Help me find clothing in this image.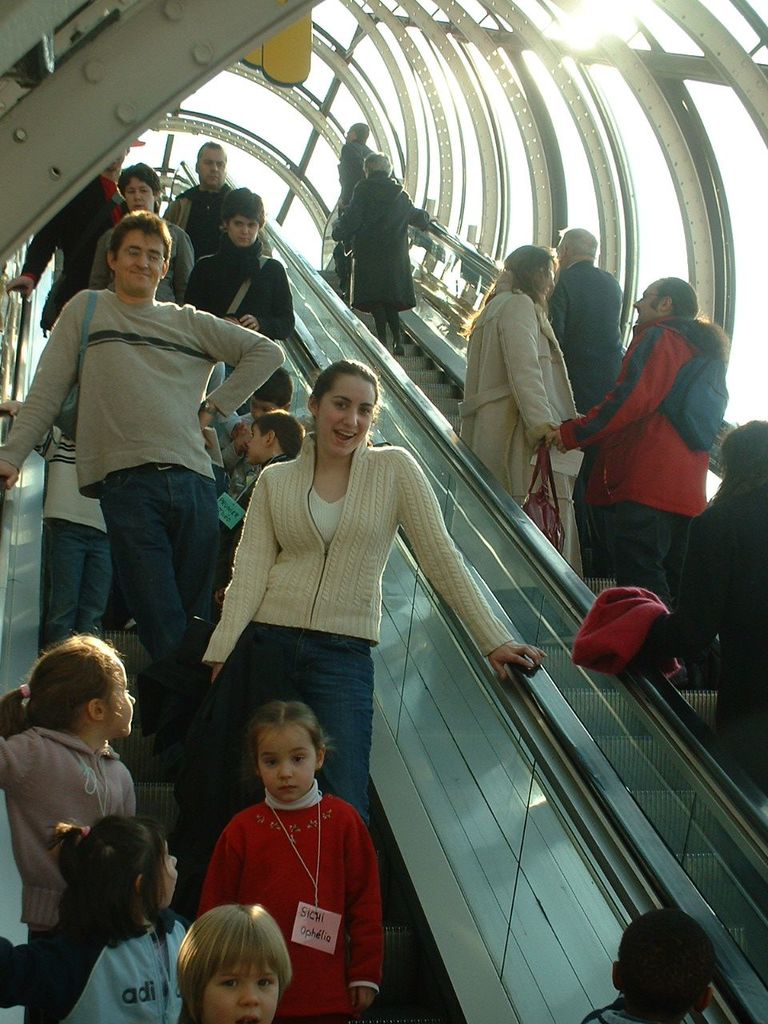
Found it: <region>0, 284, 286, 682</region>.
